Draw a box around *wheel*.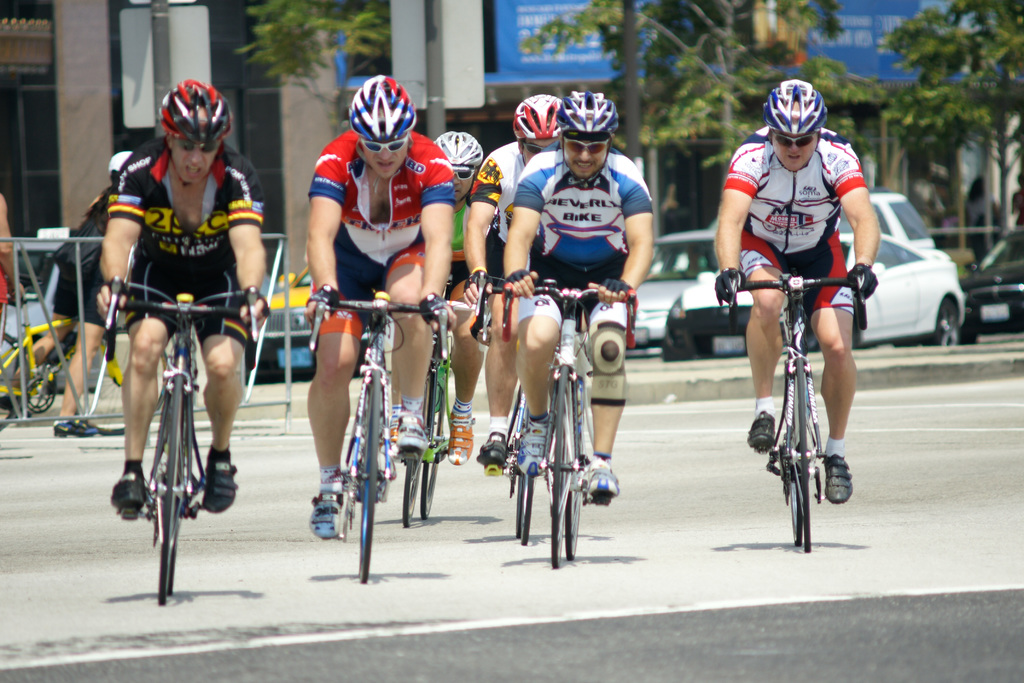
(150,386,182,607).
